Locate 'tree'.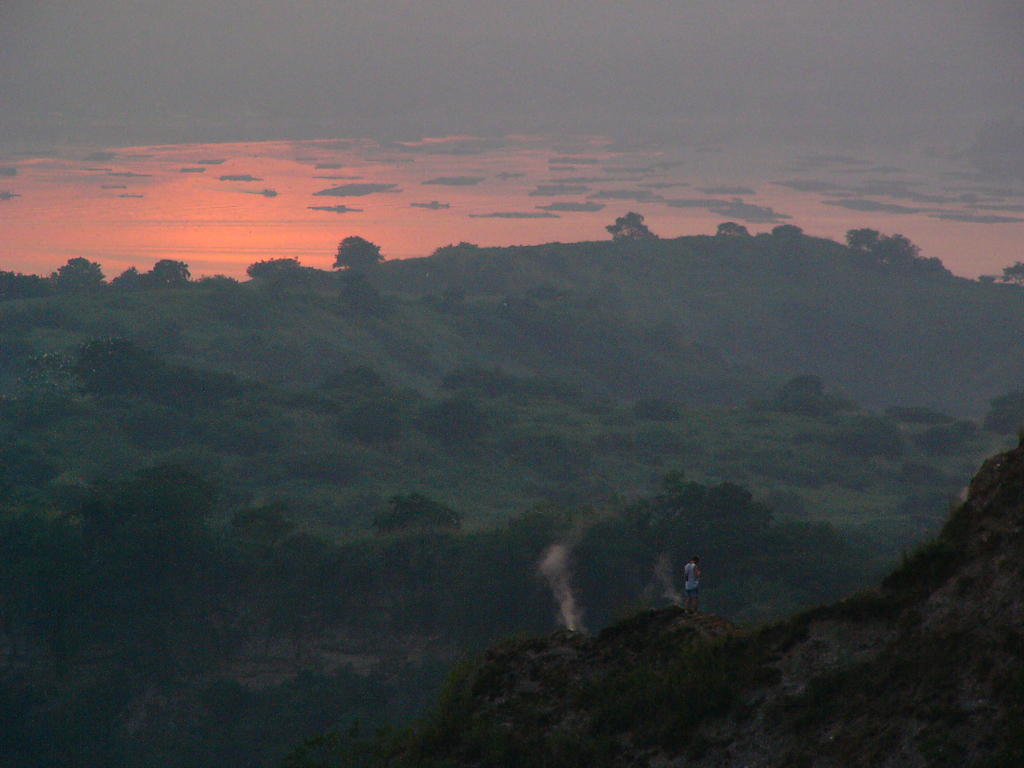
Bounding box: crop(843, 221, 922, 264).
